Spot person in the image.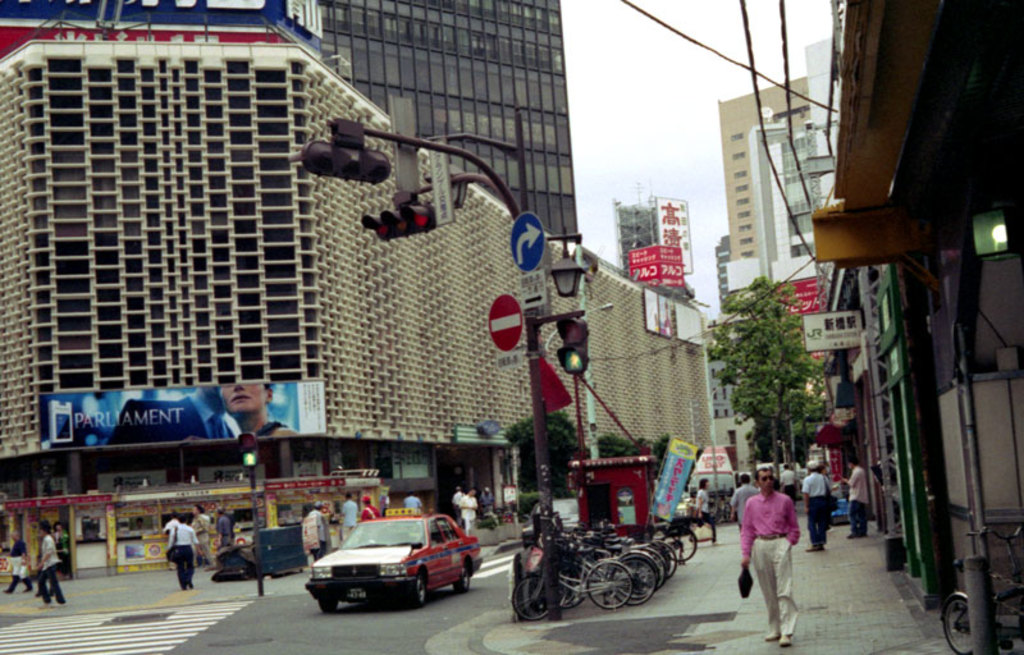
person found at left=480, top=486, right=498, bottom=509.
